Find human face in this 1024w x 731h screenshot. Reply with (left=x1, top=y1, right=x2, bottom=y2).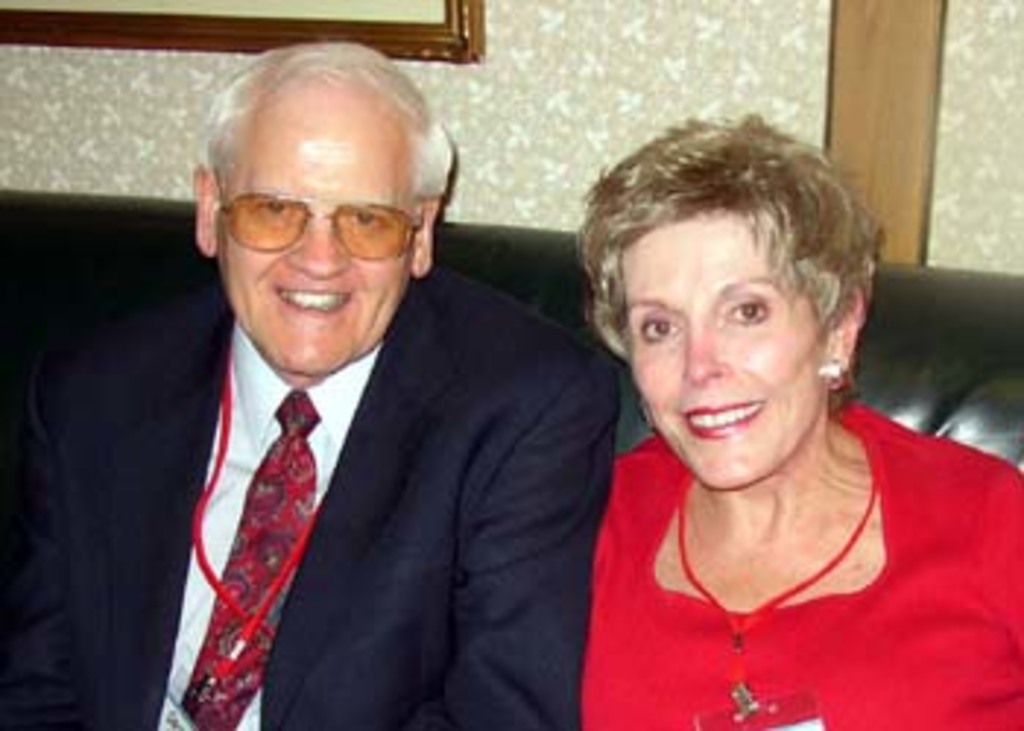
(left=217, top=91, right=421, bottom=377).
